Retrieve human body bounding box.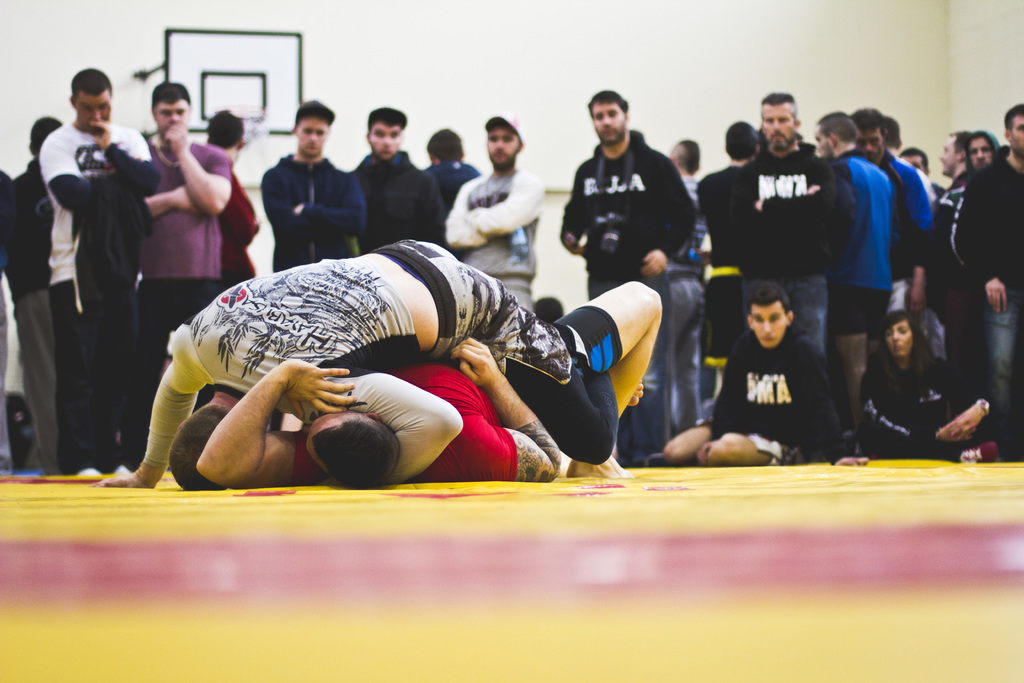
Bounding box: l=0, t=106, r=58, b=479.
